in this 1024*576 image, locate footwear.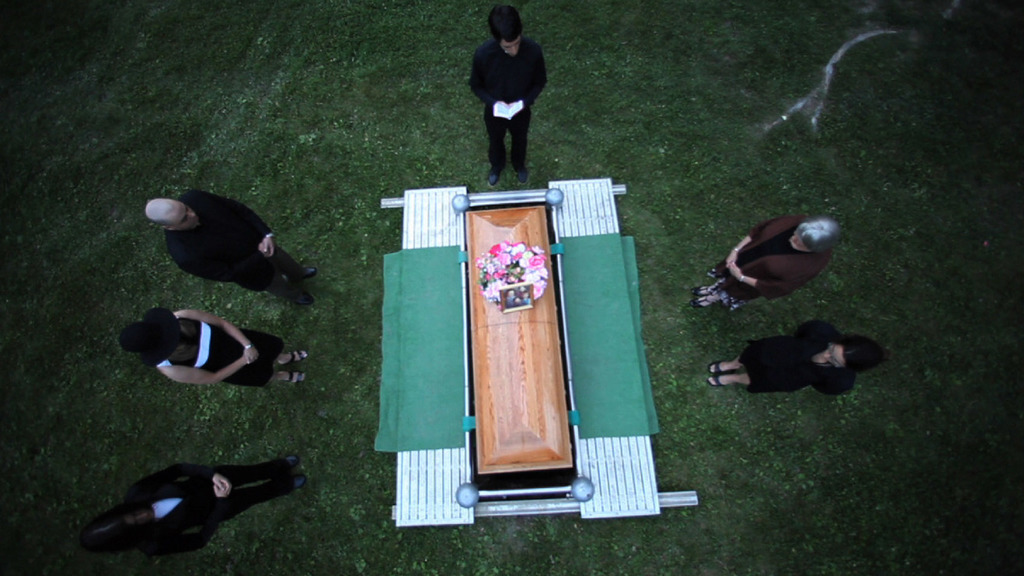
Bounding box: <bbox>287, 365, 305, 384</bbox>.
